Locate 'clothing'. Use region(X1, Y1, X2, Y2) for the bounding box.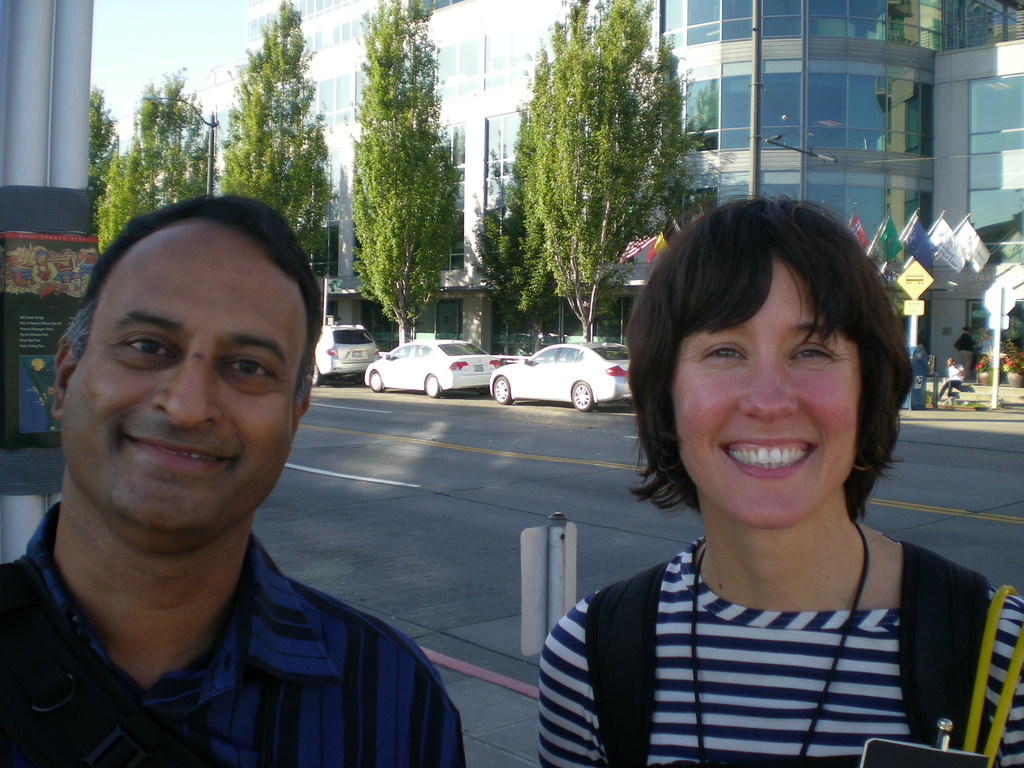
region(531, 531, 1023, 767).
